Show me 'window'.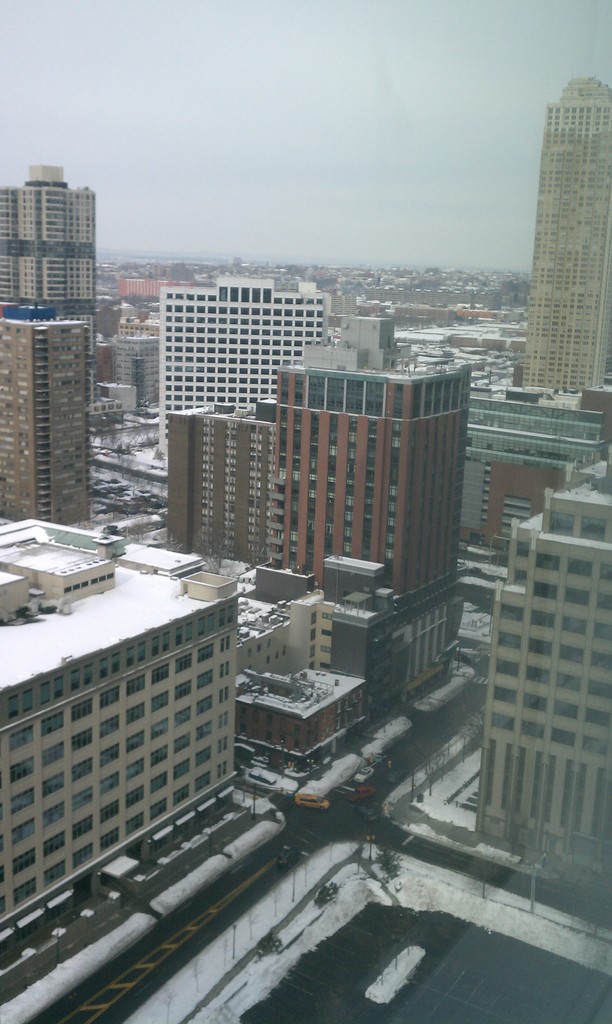
'window' is here: (43, 801, 65, 828).
